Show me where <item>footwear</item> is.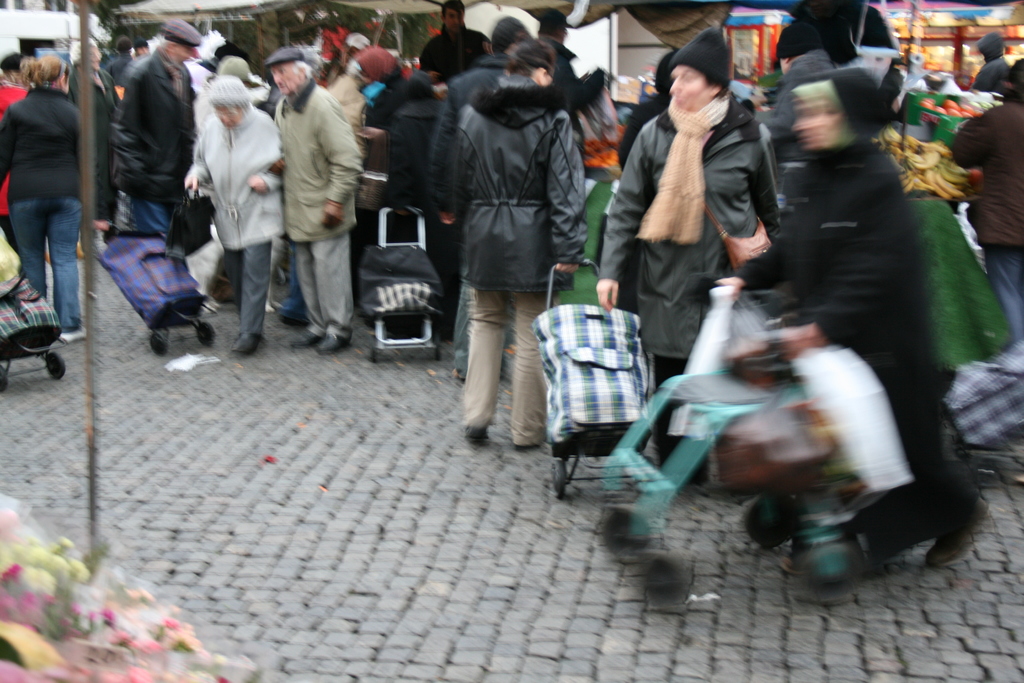
<item>footwear</item> is at 58/322/91/348.
